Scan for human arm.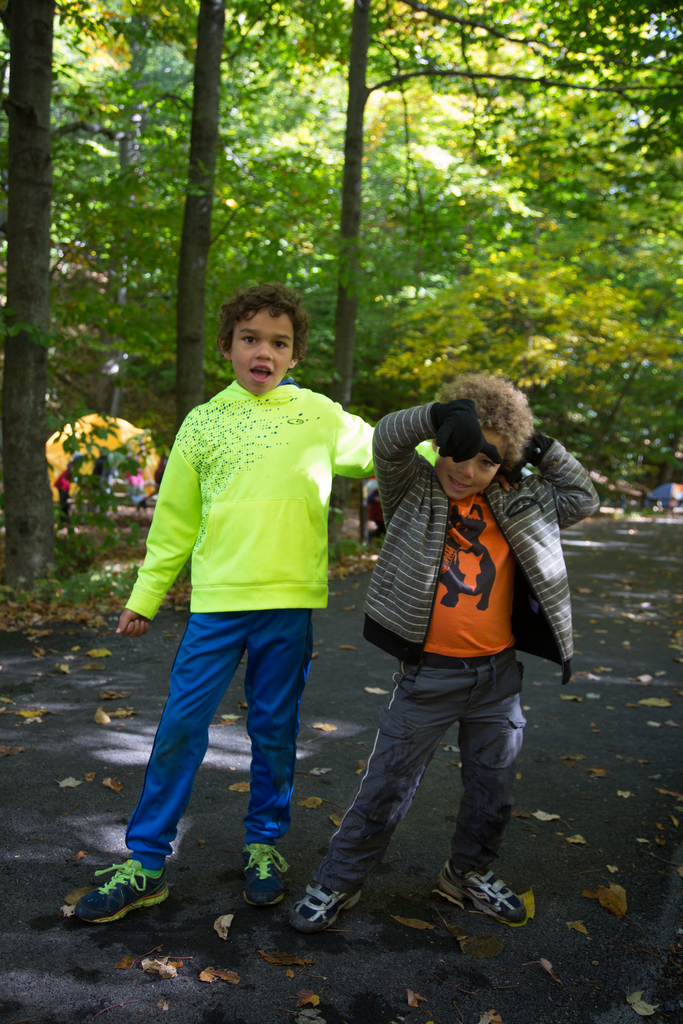
Scan result: bbox=(115, 415, 209, 638).
